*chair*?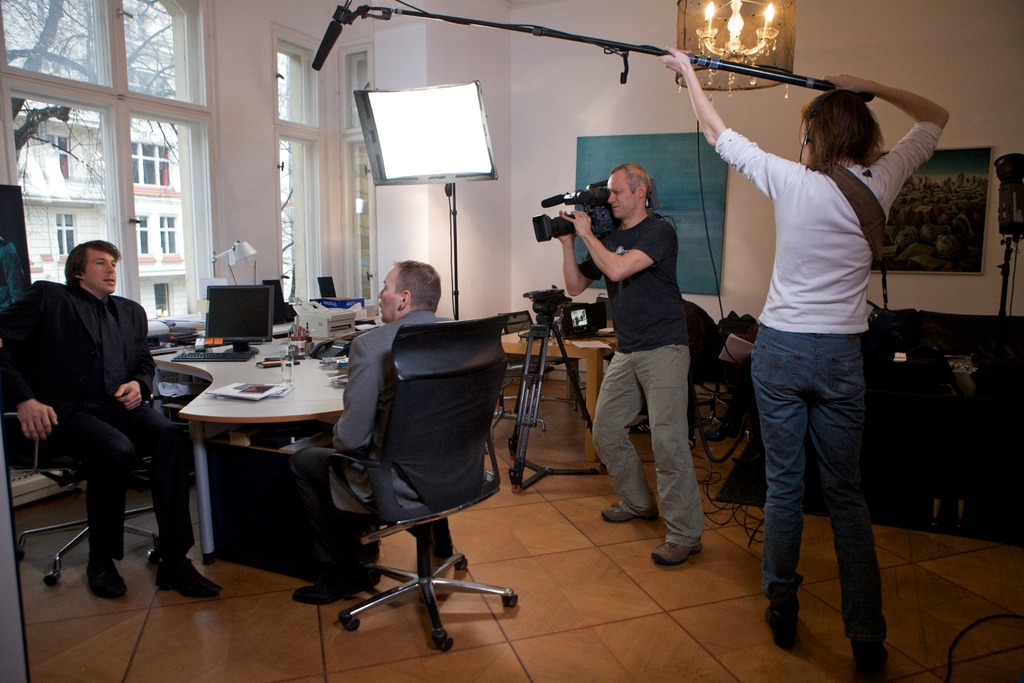
281:314:517:660
